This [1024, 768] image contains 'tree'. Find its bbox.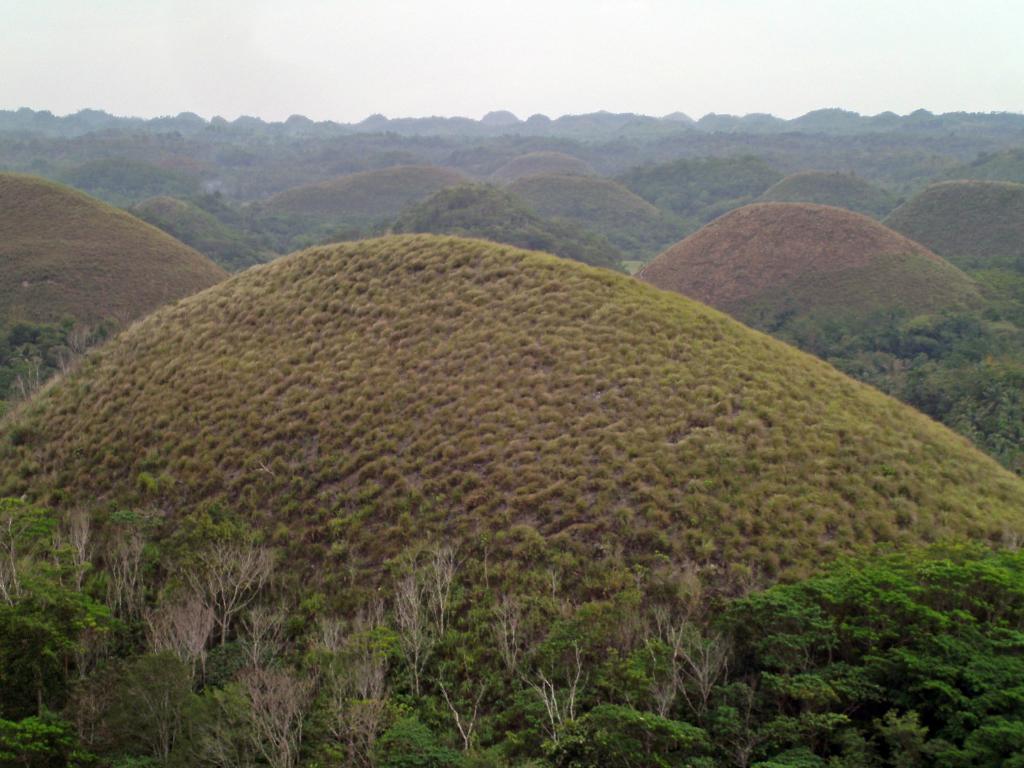
(182, 534, 275, 640).
